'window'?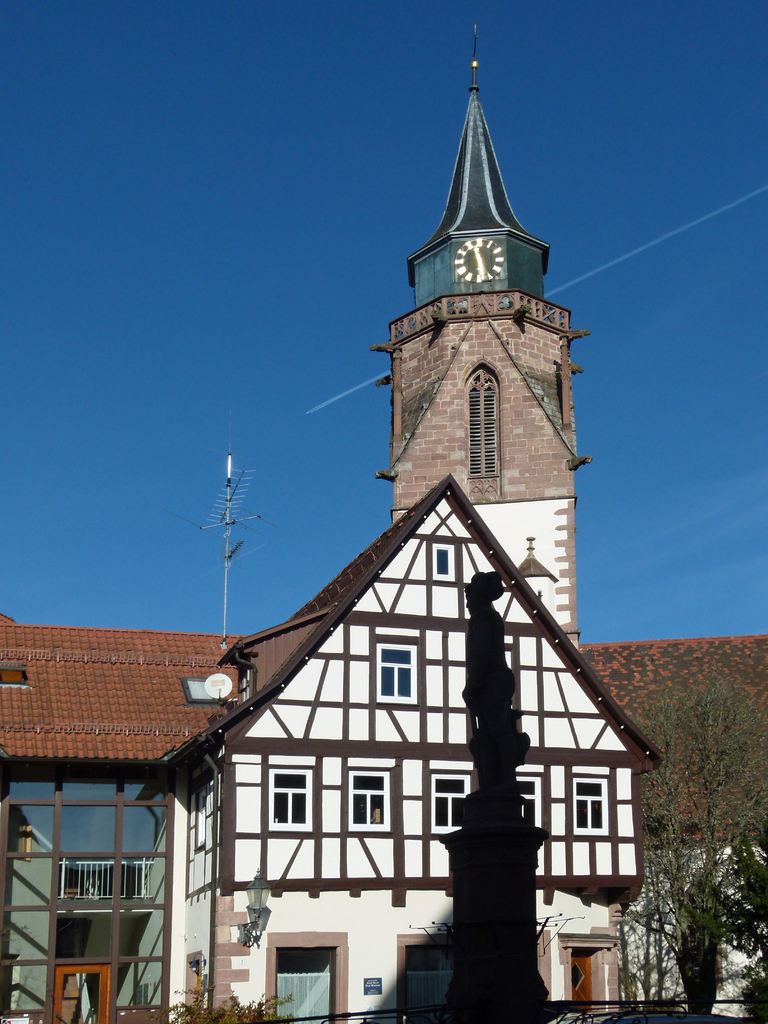
[x1=349, y1=769, x2=393, y2=827]
